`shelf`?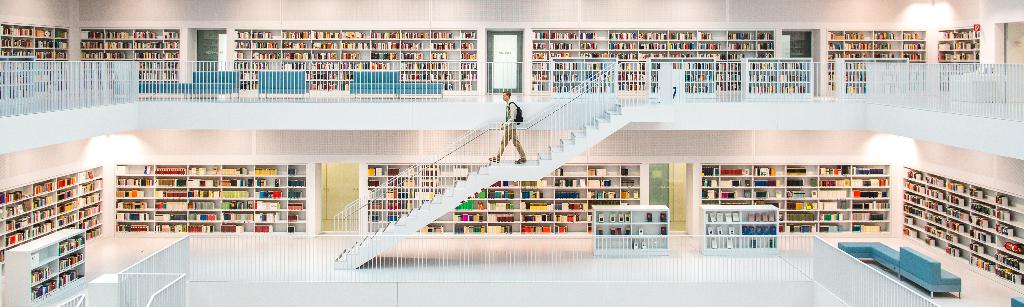
[57,202,84,213]
